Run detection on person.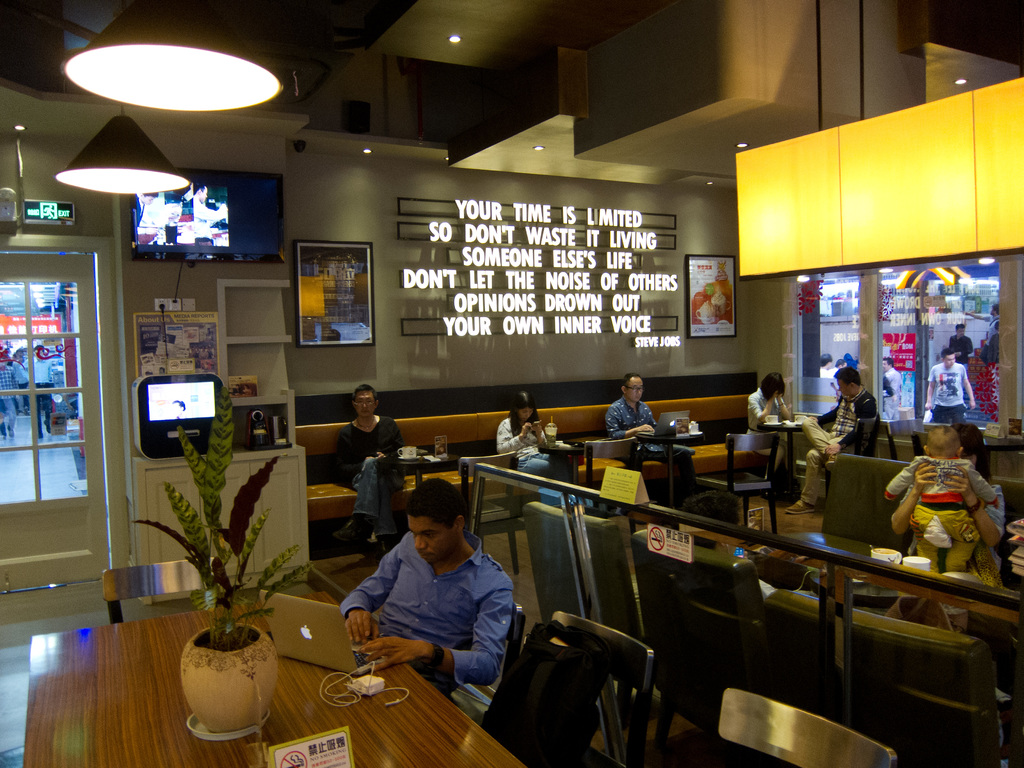
Result: {"x1": 497, "y1": 393, "x2": 551, "y2": 478}.
